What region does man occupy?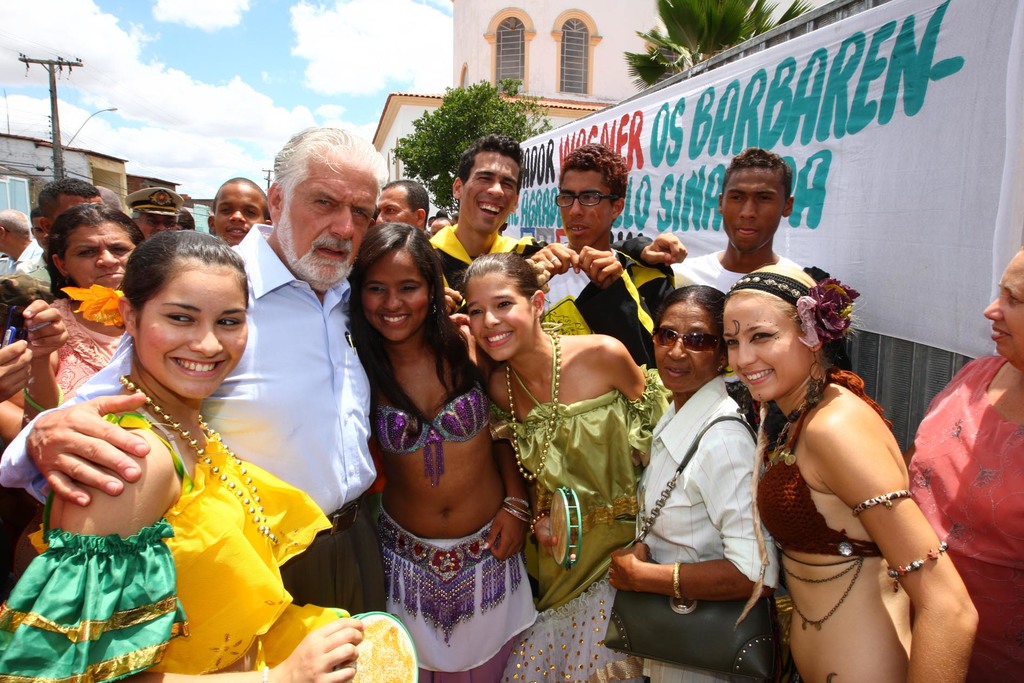
434, 131, 671, 302.
